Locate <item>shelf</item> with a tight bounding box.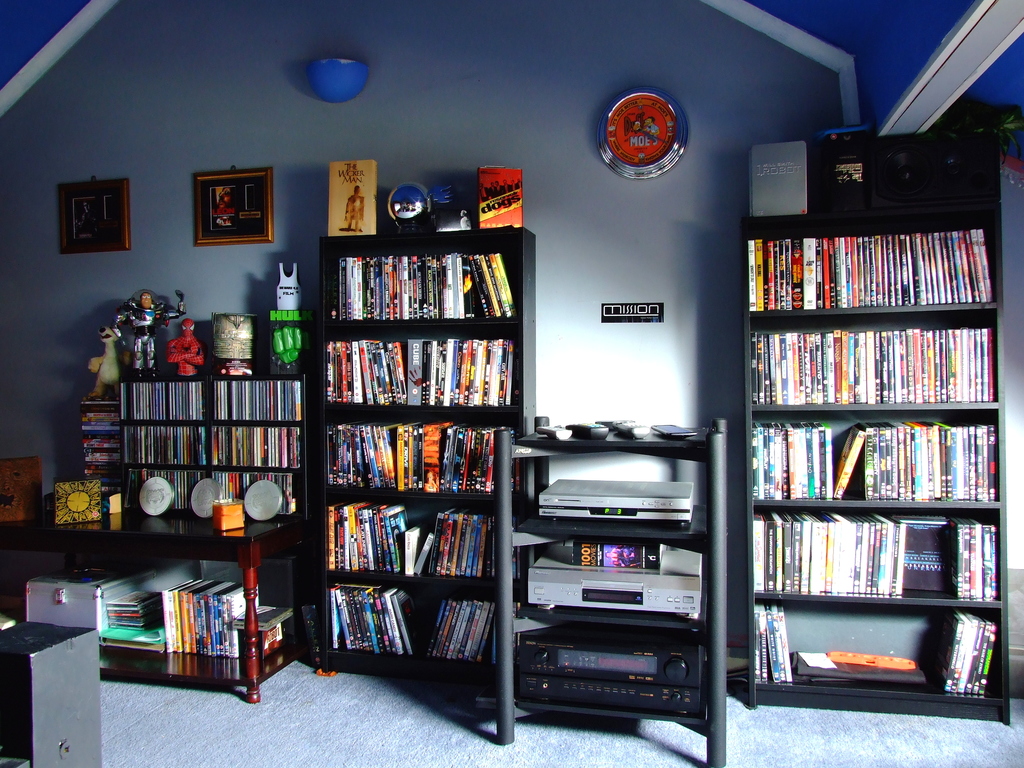
(483,423,722,767).
